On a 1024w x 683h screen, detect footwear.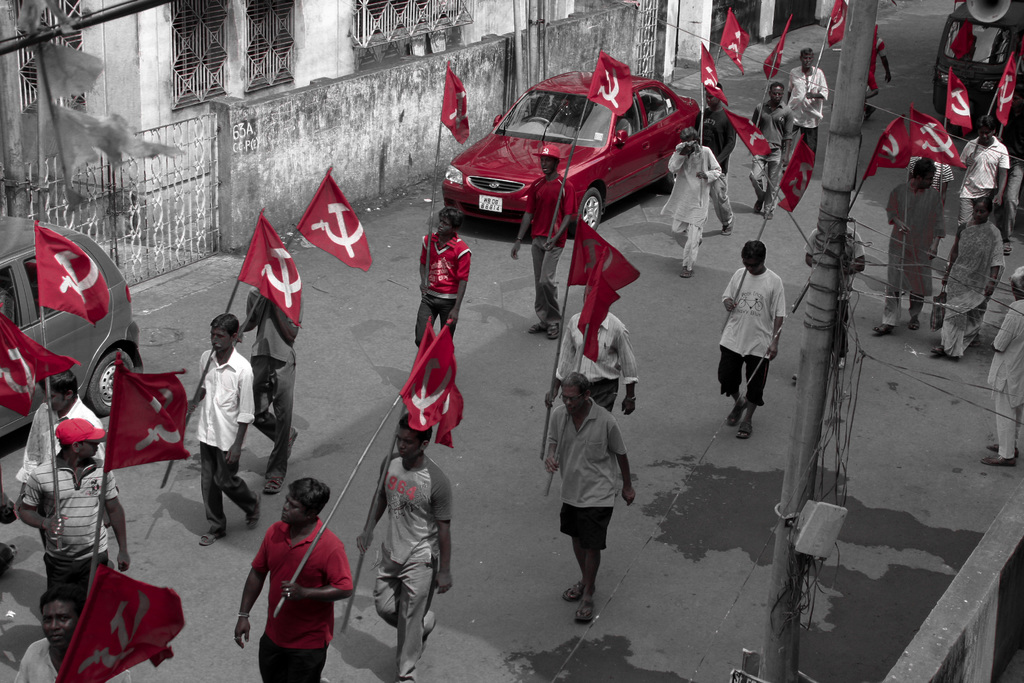
676:266:692:282.
